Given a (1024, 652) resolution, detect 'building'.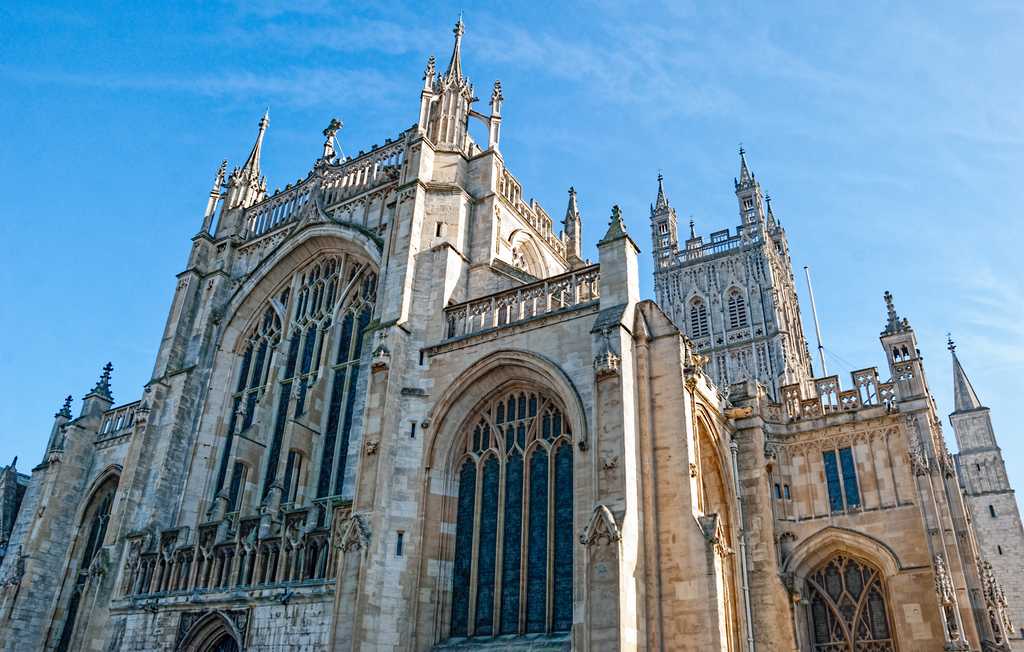
<region>0, 13, 1023, 651</region>.
